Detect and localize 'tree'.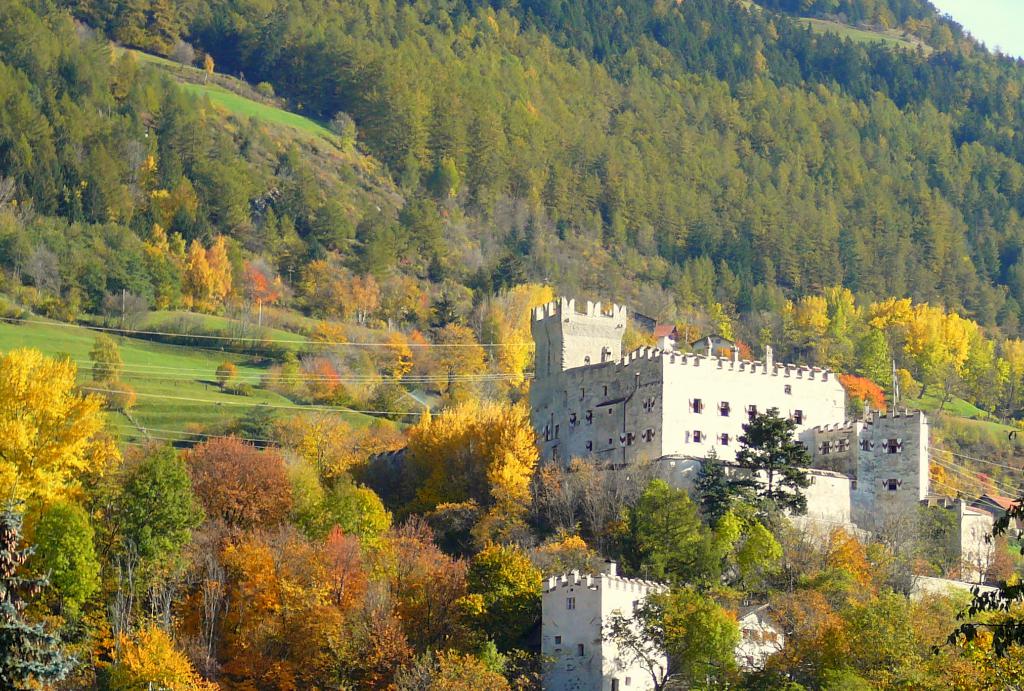
Localized at BBox(351, 273, 376, 323).
